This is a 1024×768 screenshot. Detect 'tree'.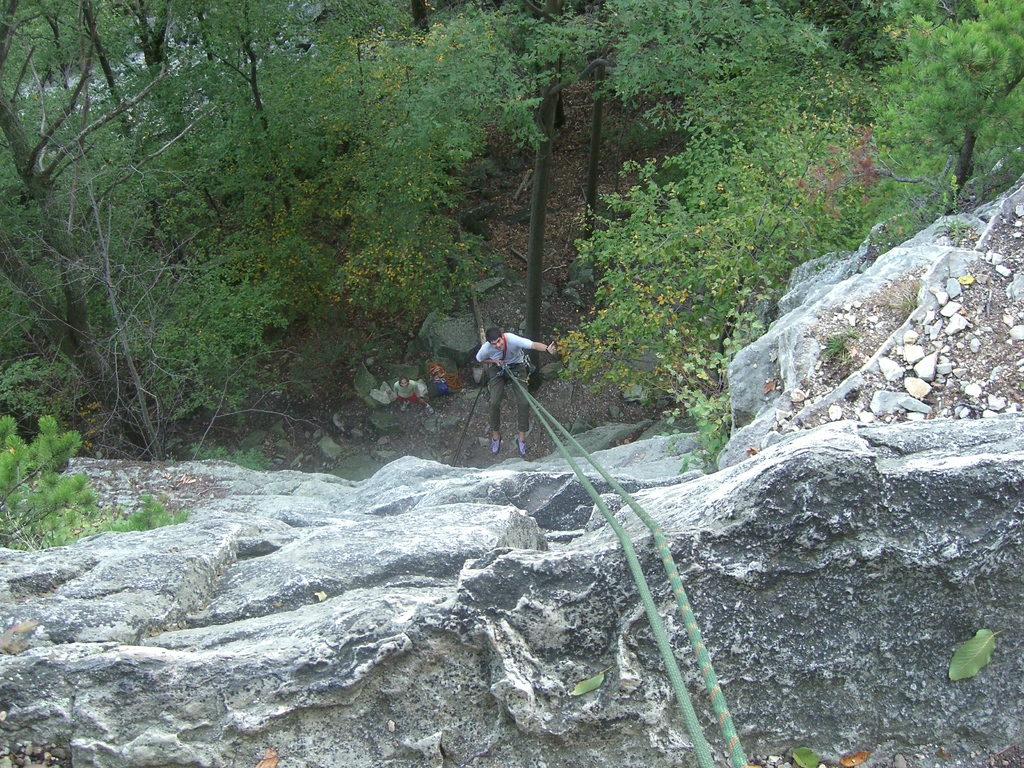
box=[609, 3, 1023, 471].
